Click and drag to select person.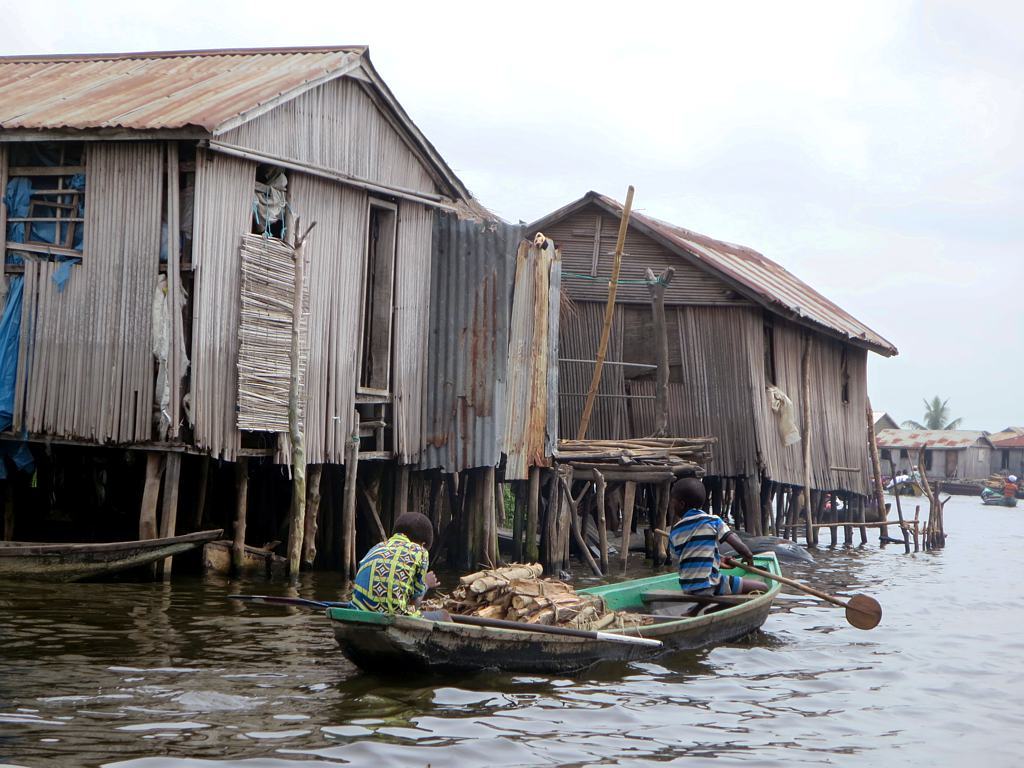
Selection: <box>911,463,919,481</box>.
